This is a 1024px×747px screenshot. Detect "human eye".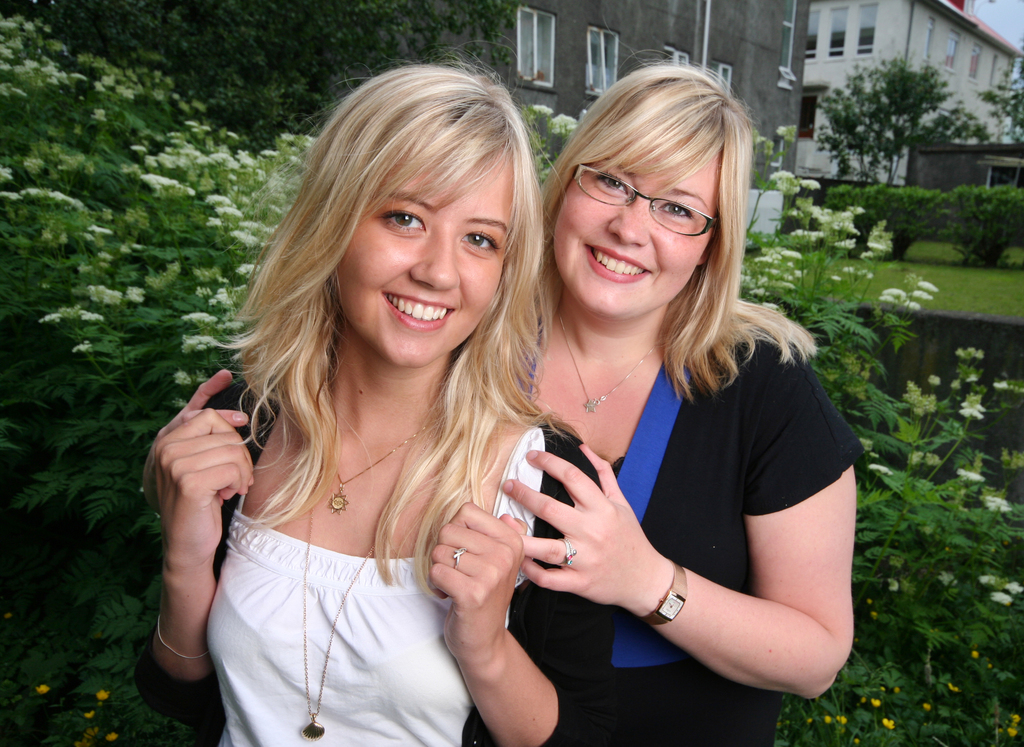
{"left": 591, "top": 168, "right": 628, "bottom": 195}.
